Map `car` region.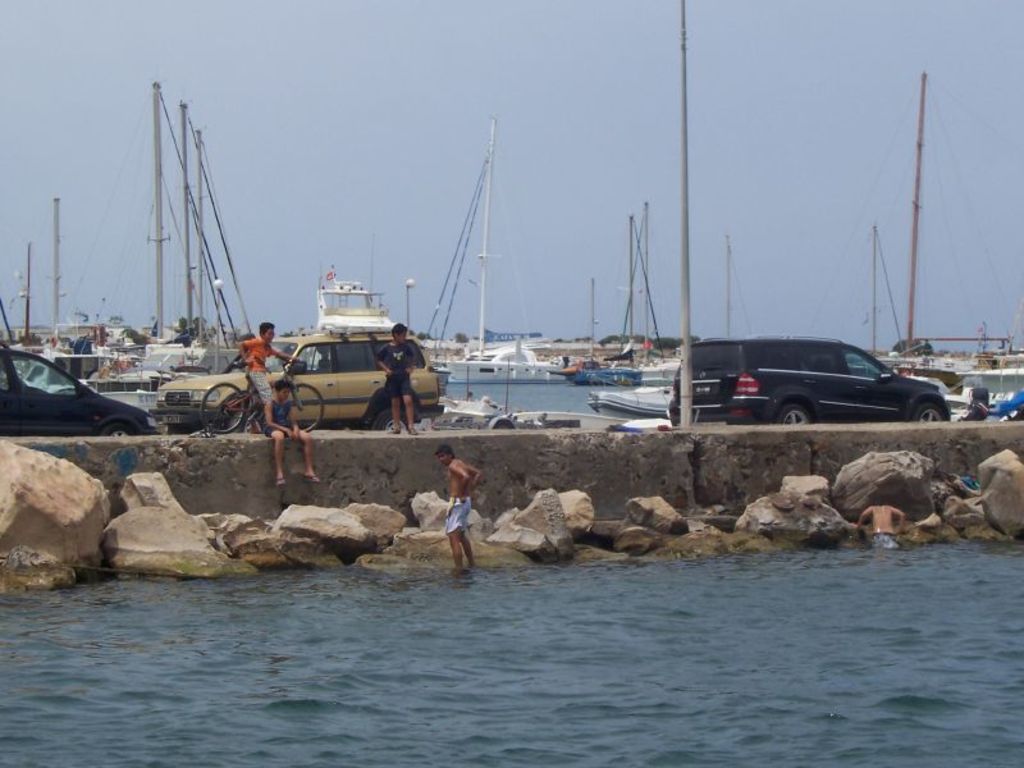
Mapped to detection(662, 335, 955, 425).
